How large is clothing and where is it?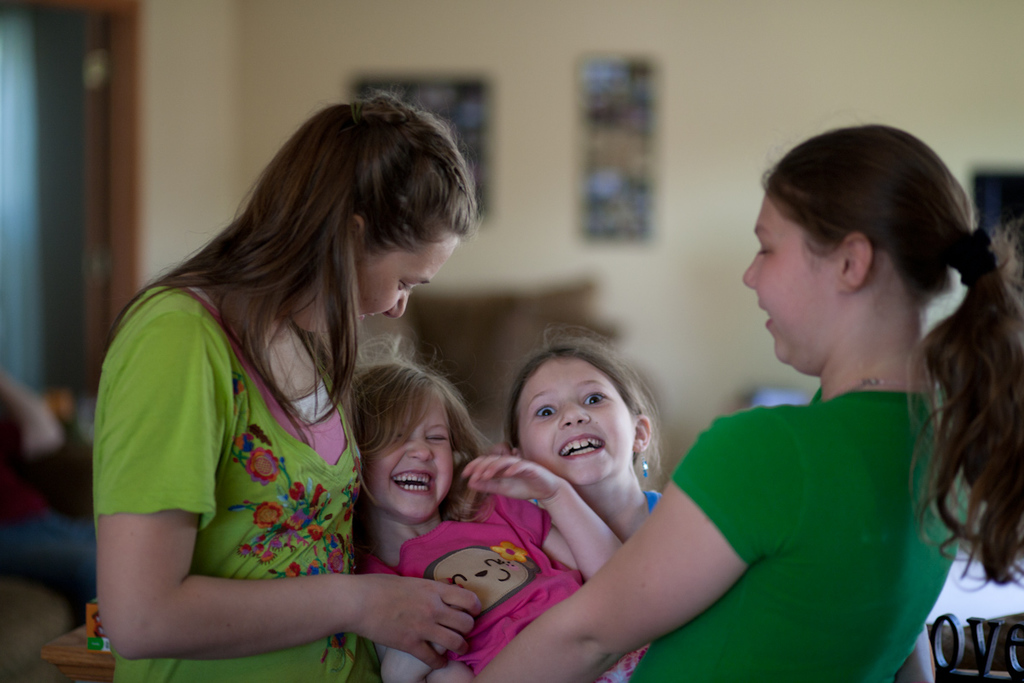
Bounding box: bbox=(96, 258, 417, 656).
